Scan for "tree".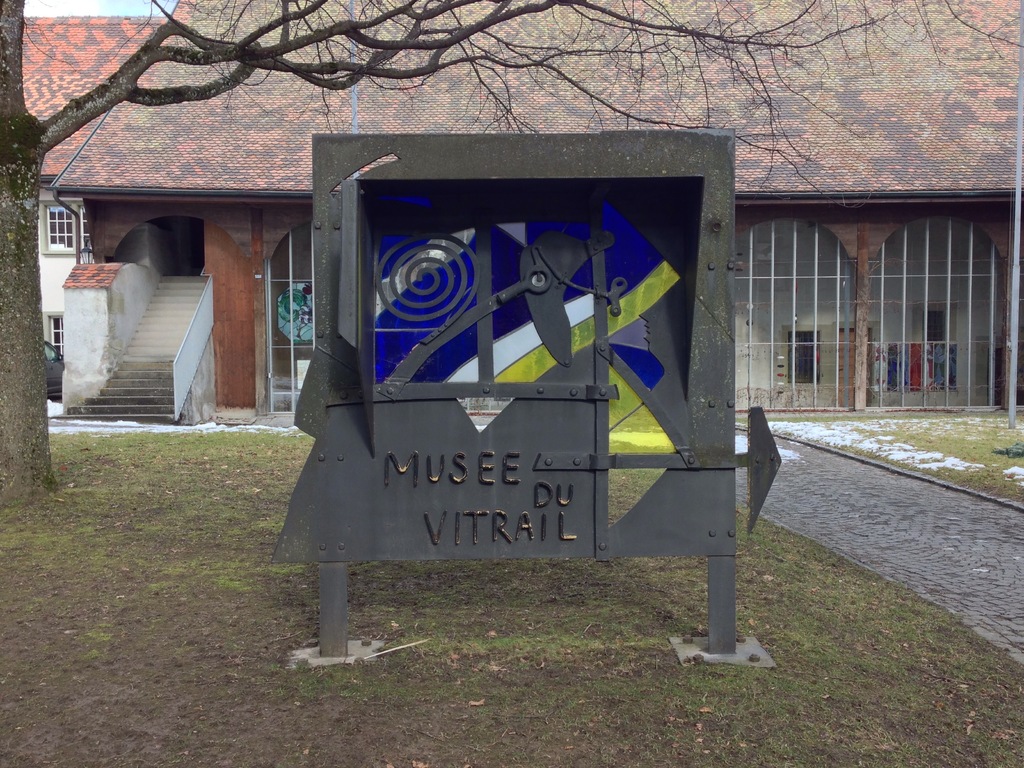
Scan result: Rect(0, 12, 1021, 512).
